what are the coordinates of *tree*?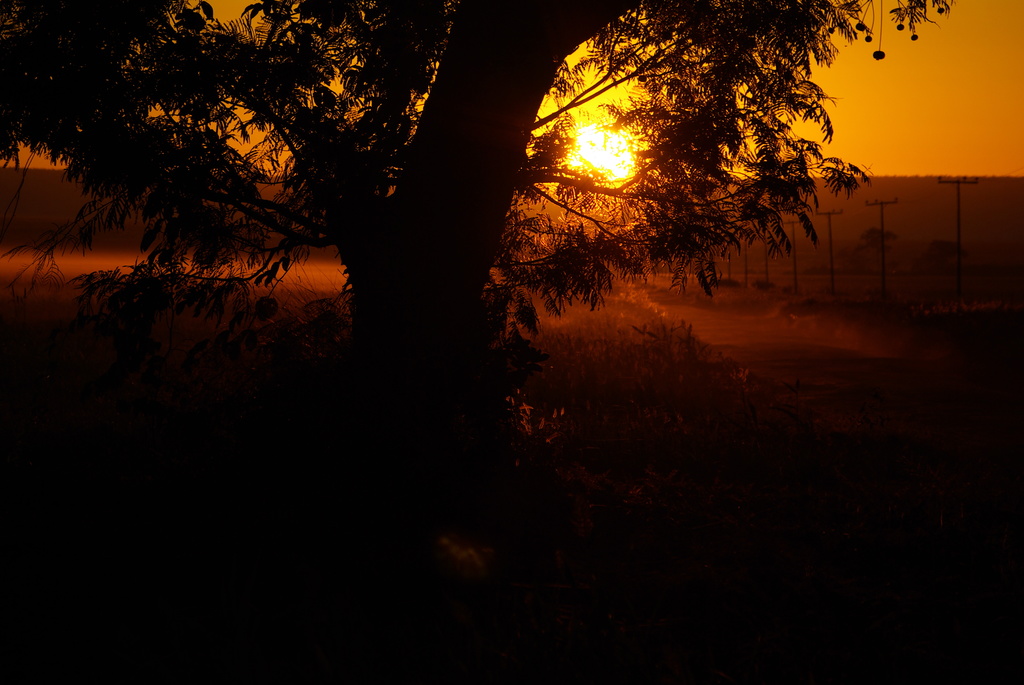
<bbox>47, 0, 1023, 512</bbox>.
